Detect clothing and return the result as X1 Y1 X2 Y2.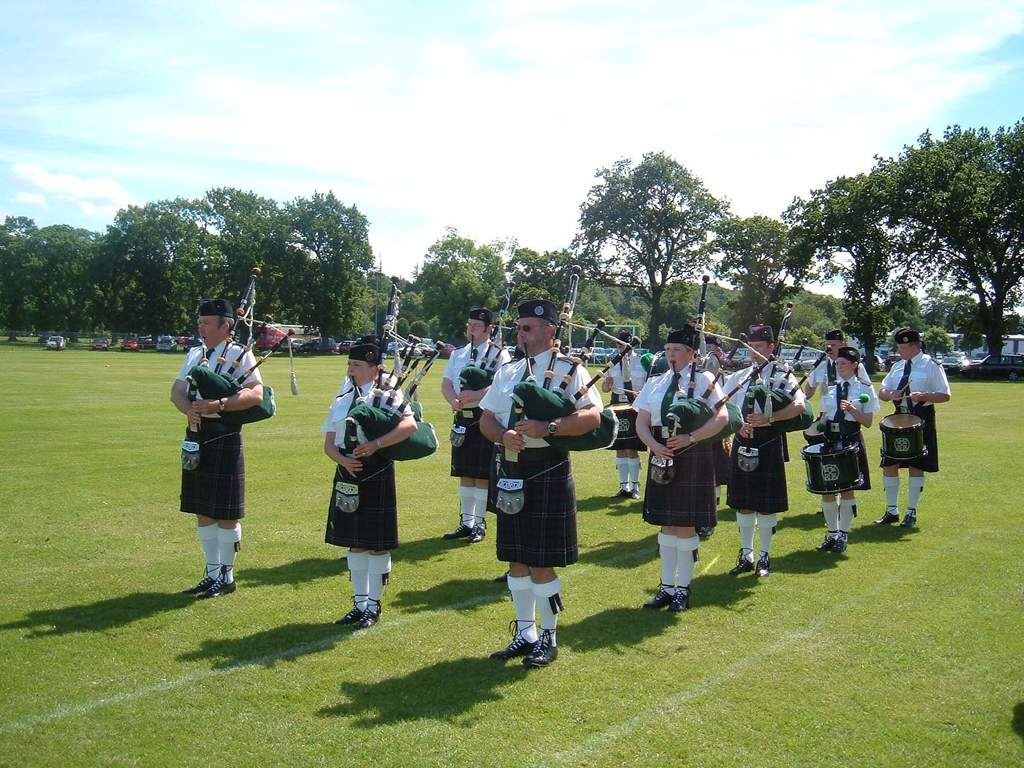
339 364 401 389.
